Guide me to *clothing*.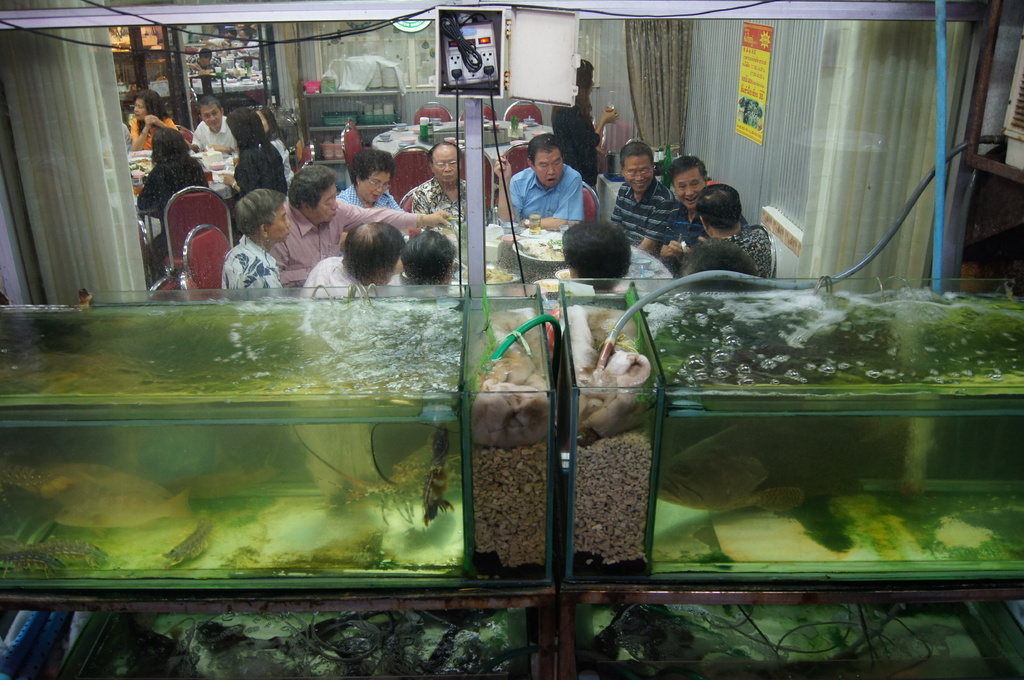
Guidance: [339,182,404,211].
